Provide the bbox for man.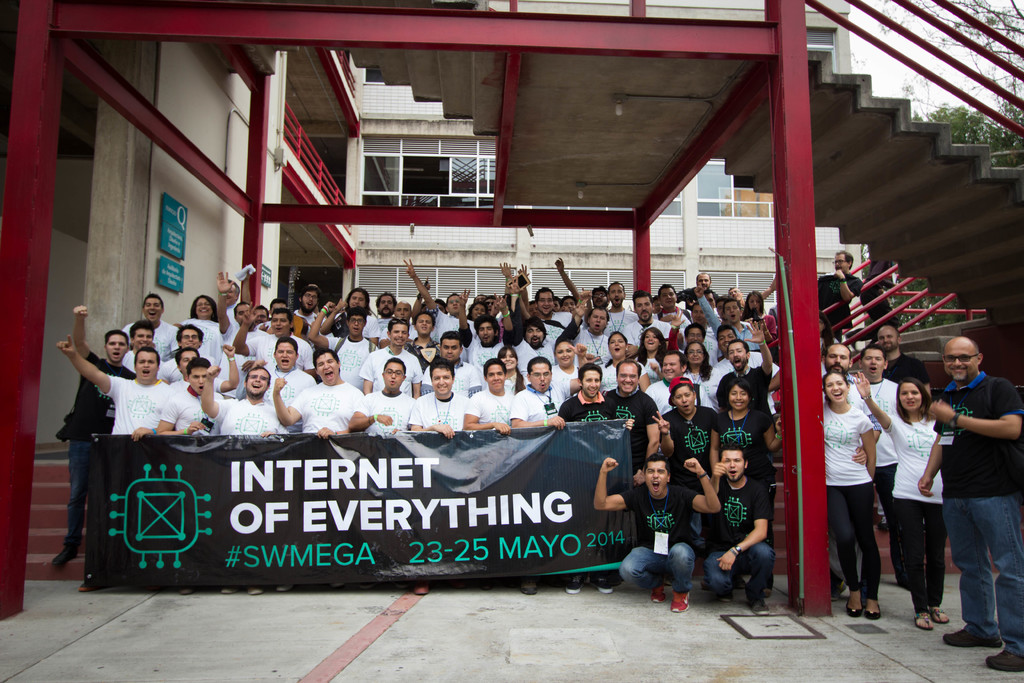
{"x1": 51, "y1": 308, "x2": 127, "y2": 567}.
